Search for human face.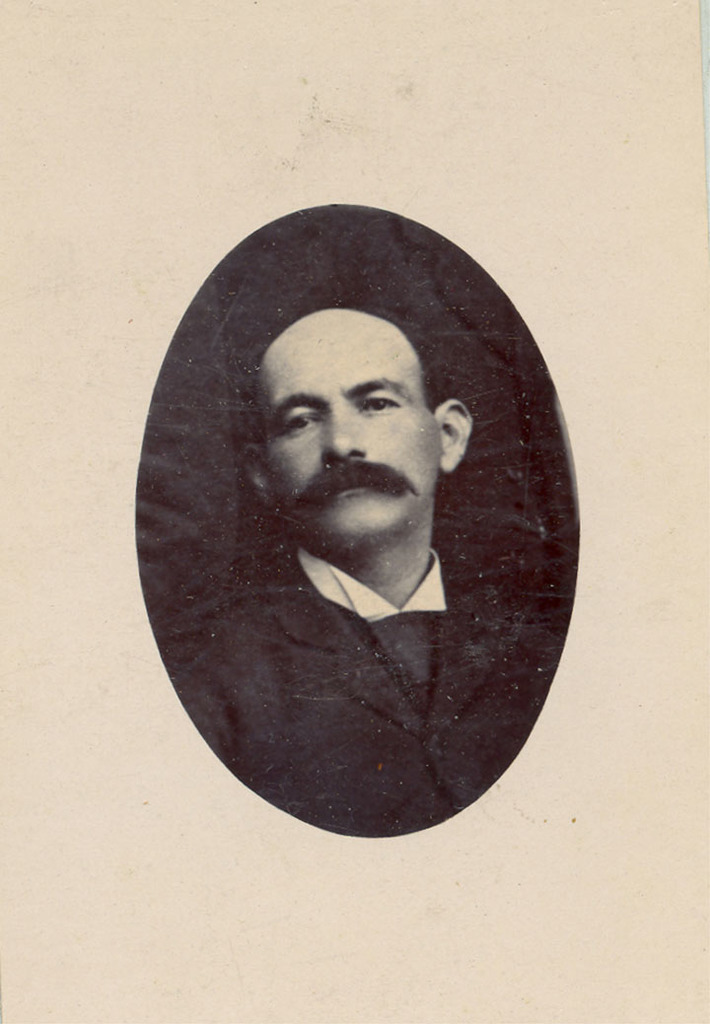
Found at [255,309,437,551].
